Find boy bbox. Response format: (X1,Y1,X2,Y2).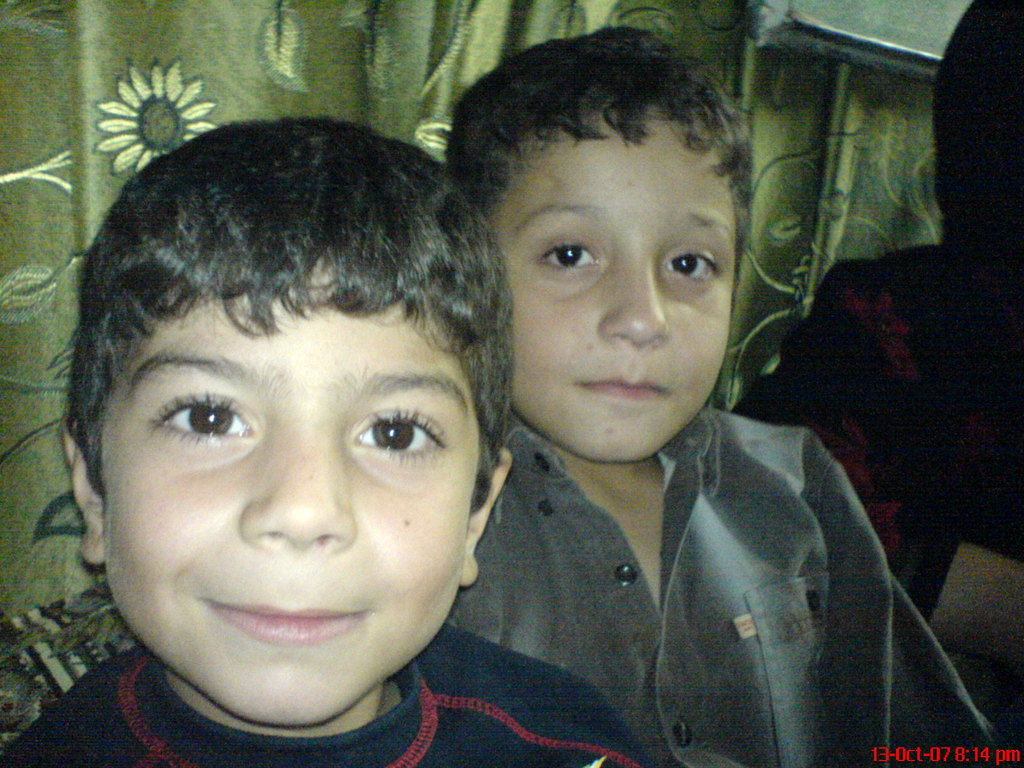
(0,116,653,767).
